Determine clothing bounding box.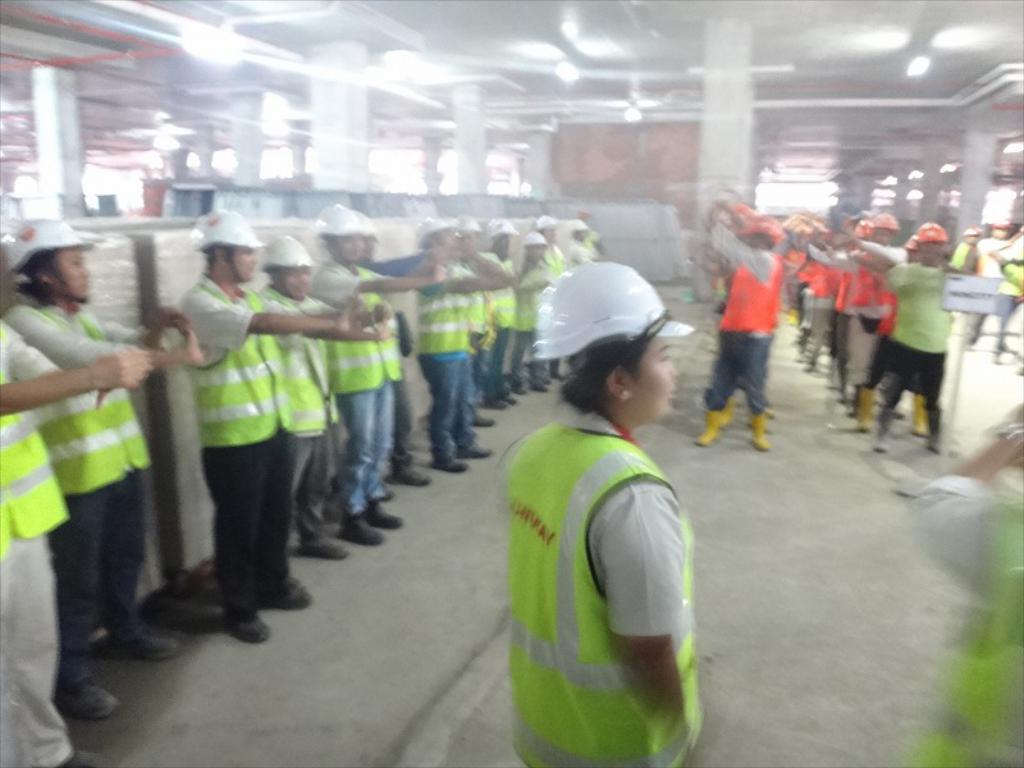
Determined: [484,365,704,759].
